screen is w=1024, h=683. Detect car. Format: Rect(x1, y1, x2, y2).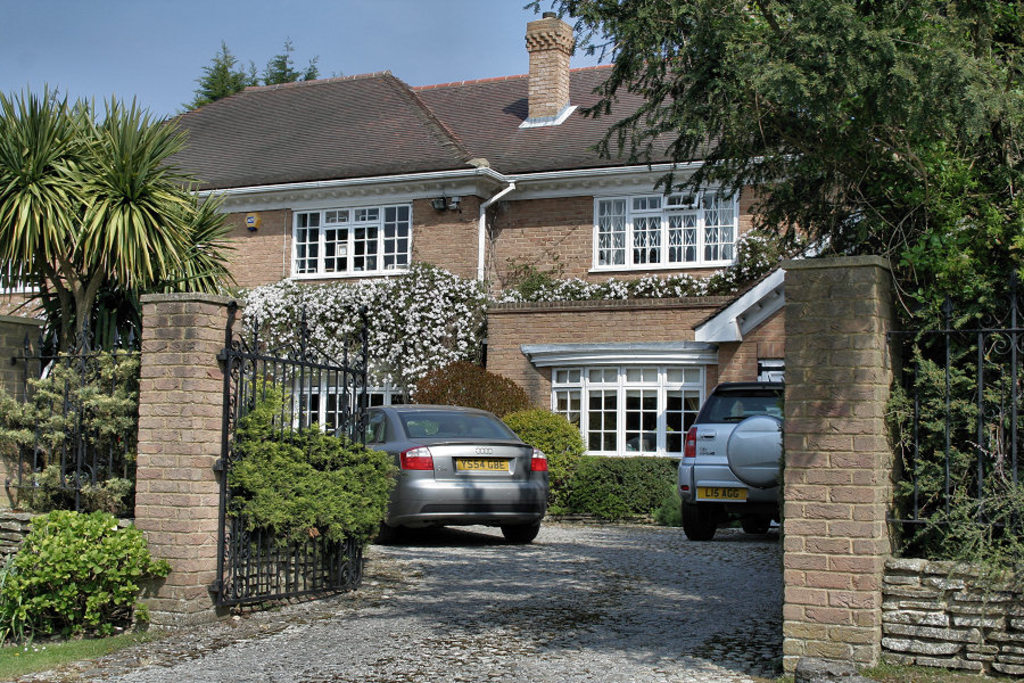
Rect(672, 384, 787, 546).
